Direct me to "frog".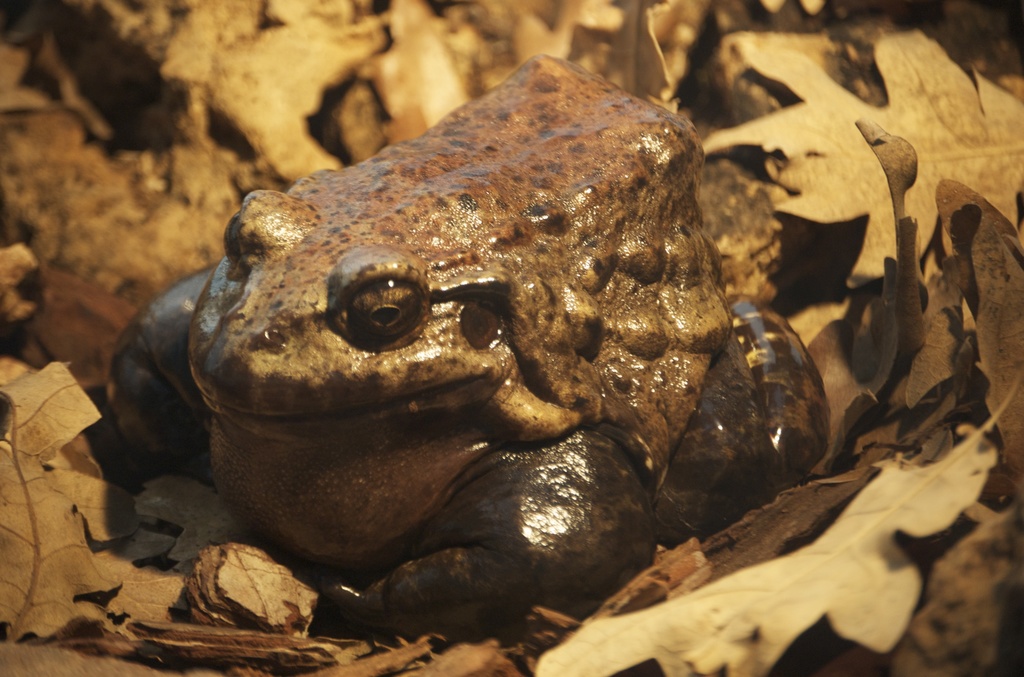
Direction: (left=102, top=50, right=832, bottom=640).
